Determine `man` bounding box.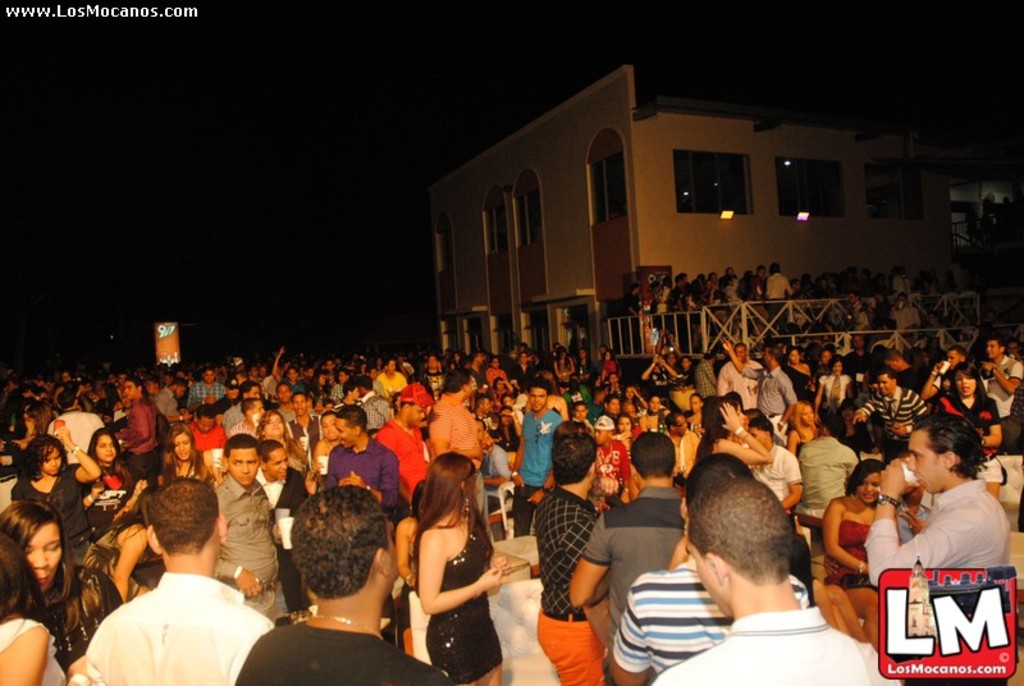
Determined: region(712, 340, 796, 420).
